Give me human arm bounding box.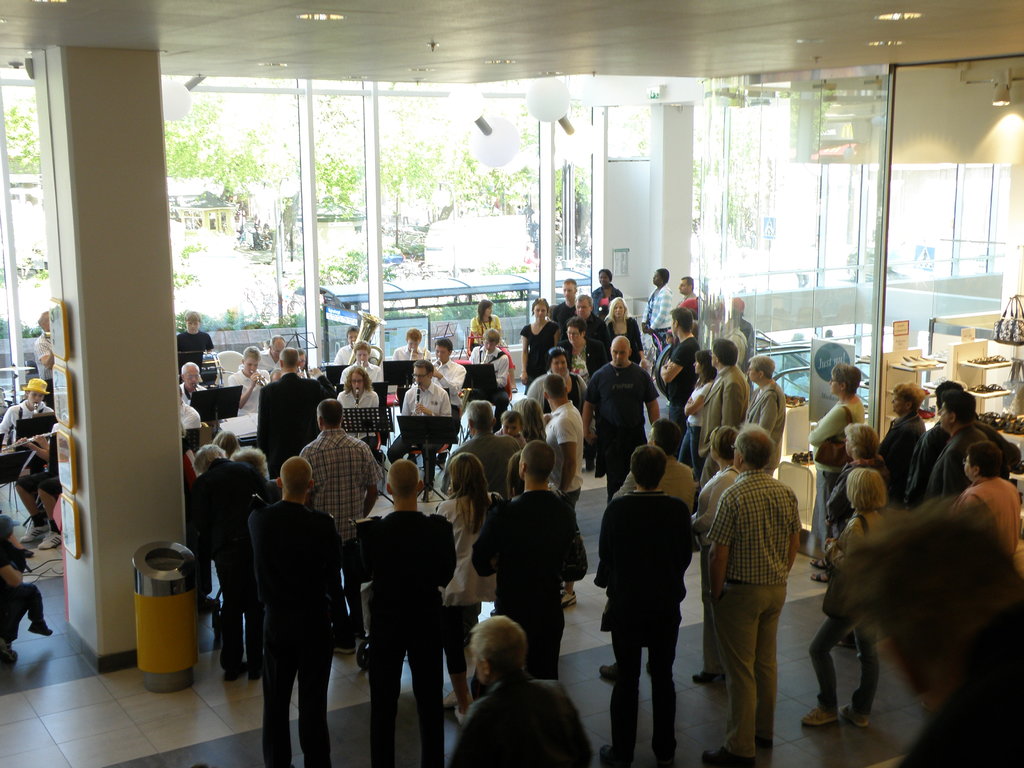
rect(821, 517, 863, 574).
